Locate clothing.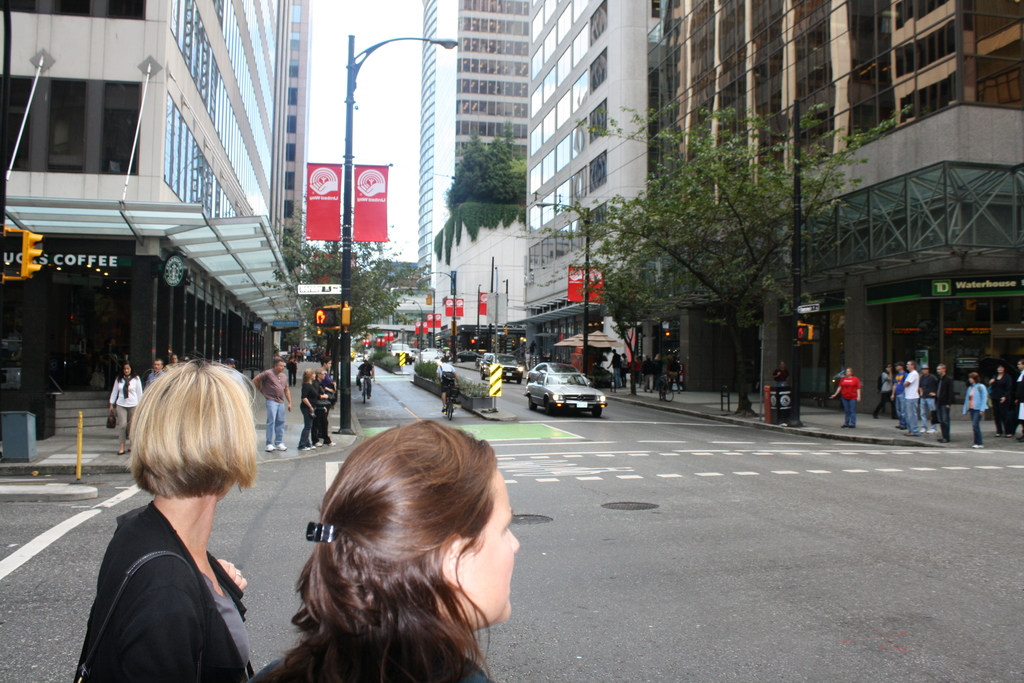
Bounding box: <box>250,641,492,682</box>.
